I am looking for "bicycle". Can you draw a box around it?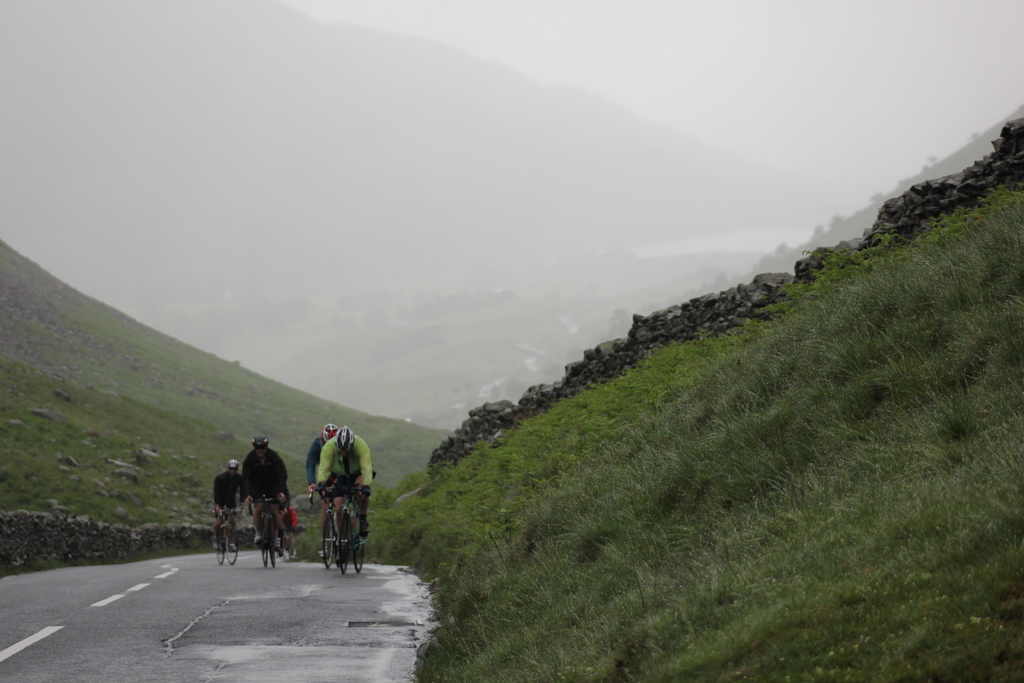
Sure, the bounding box is (310,485,370,580).
